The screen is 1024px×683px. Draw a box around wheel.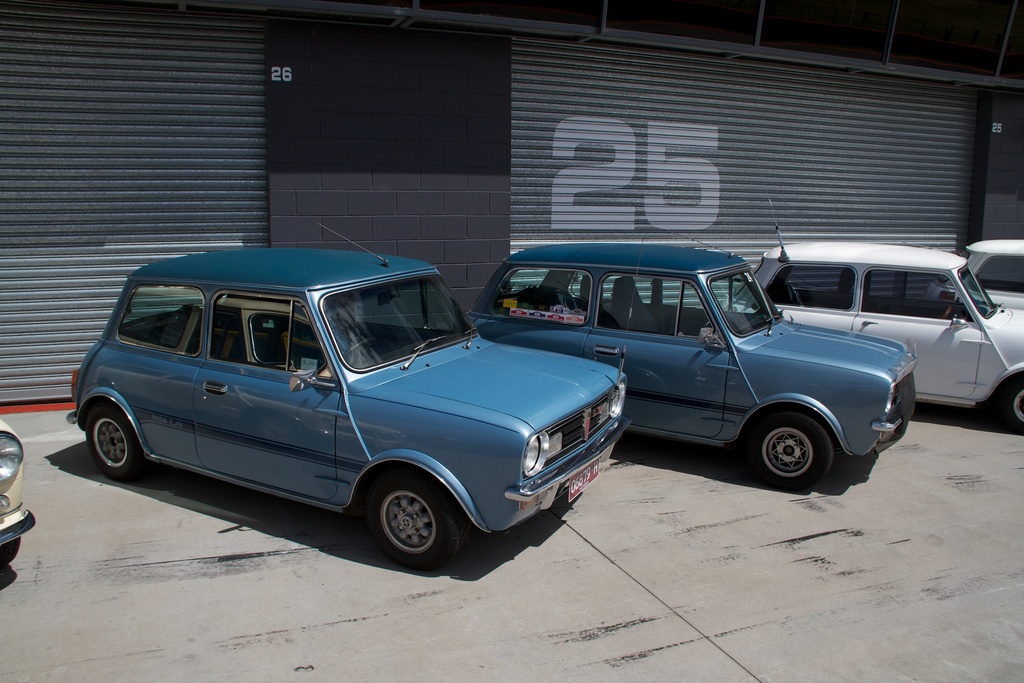
rect(749, 412, 831, 490).
